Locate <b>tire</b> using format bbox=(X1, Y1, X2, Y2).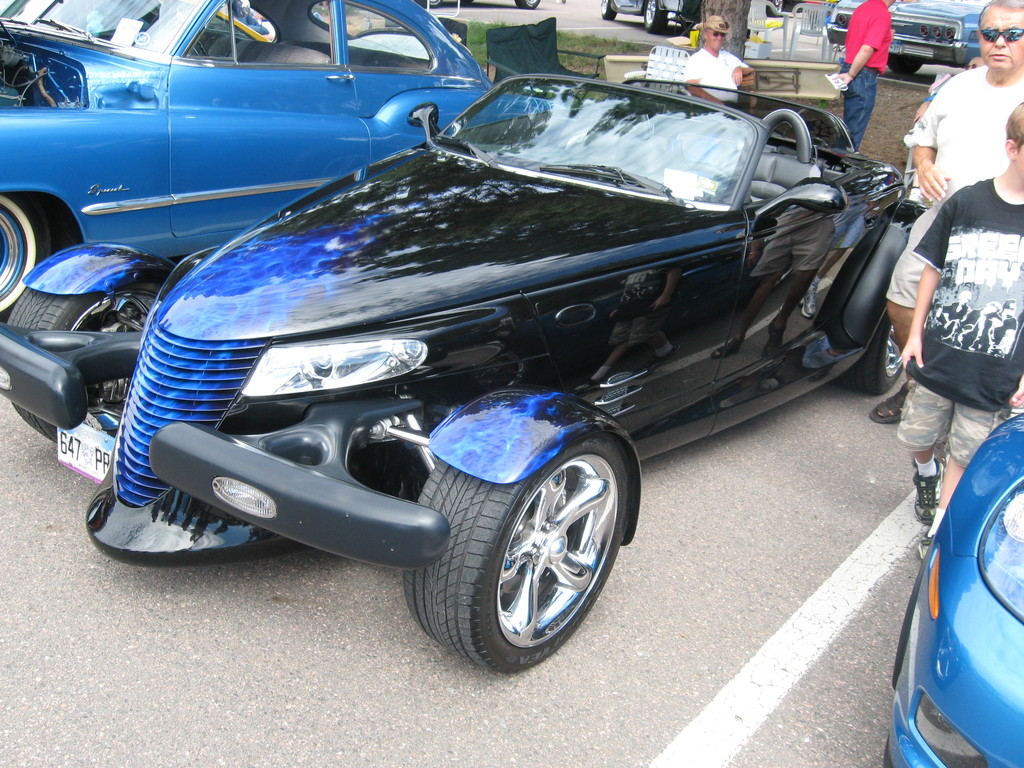
bbox=(890, 56, 920, 74).
